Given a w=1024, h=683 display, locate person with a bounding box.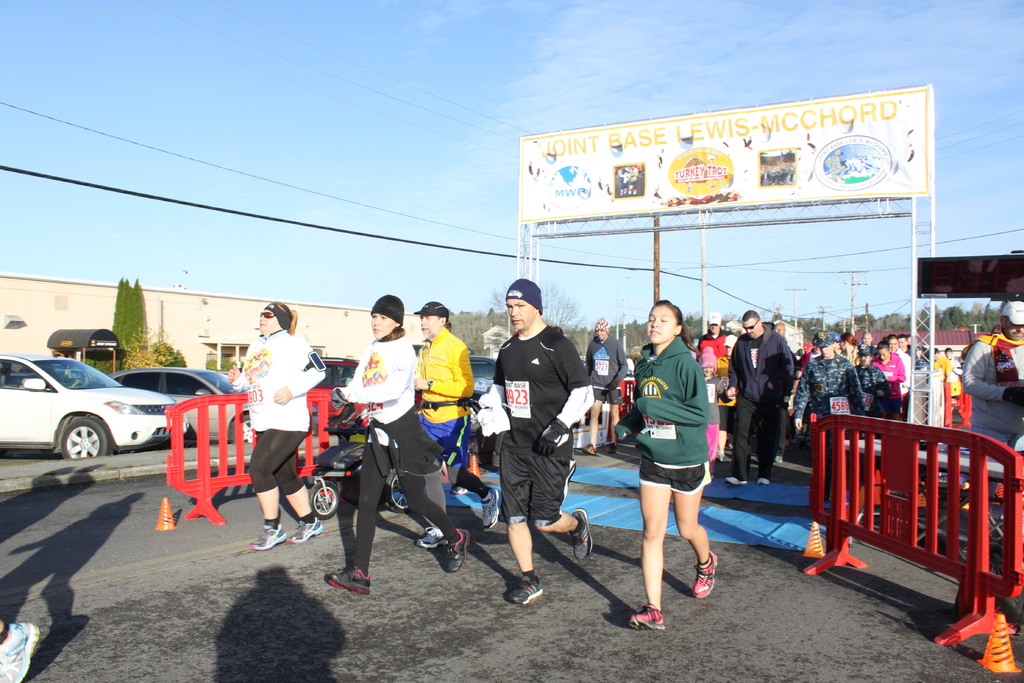
Located: box(451, 274, 593, 602).
